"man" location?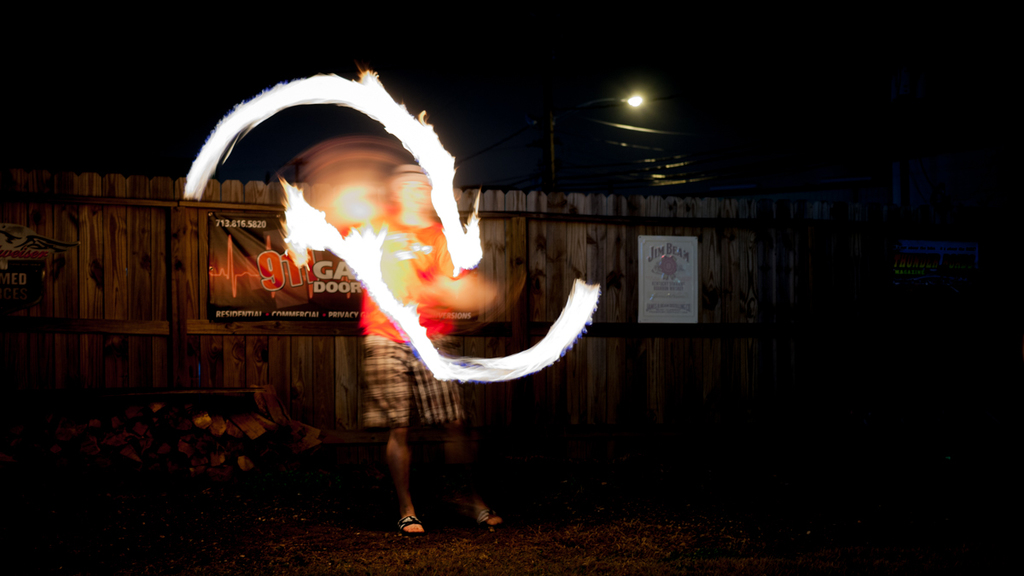
region(360, 167, 498, 539)
